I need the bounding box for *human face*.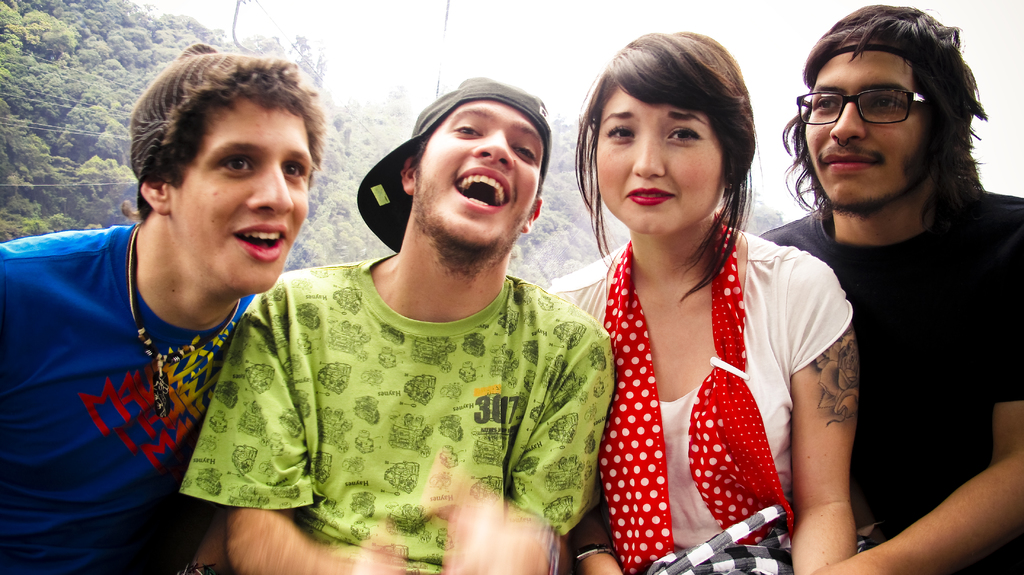
Here it is: 413,101,548,250.
